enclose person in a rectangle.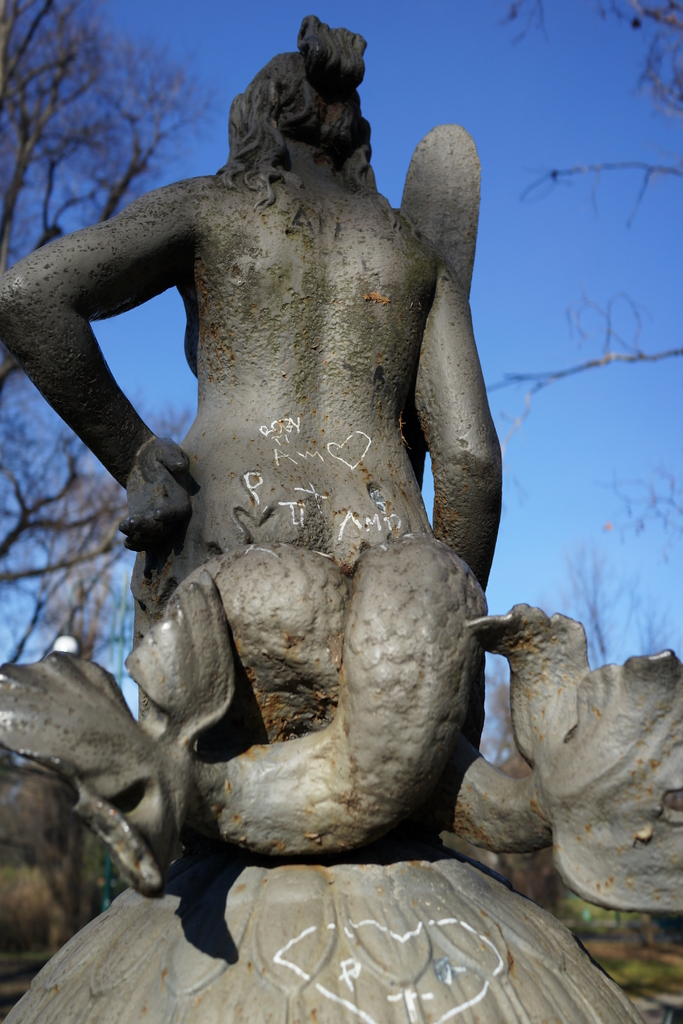
0, 10, 682, 913.
